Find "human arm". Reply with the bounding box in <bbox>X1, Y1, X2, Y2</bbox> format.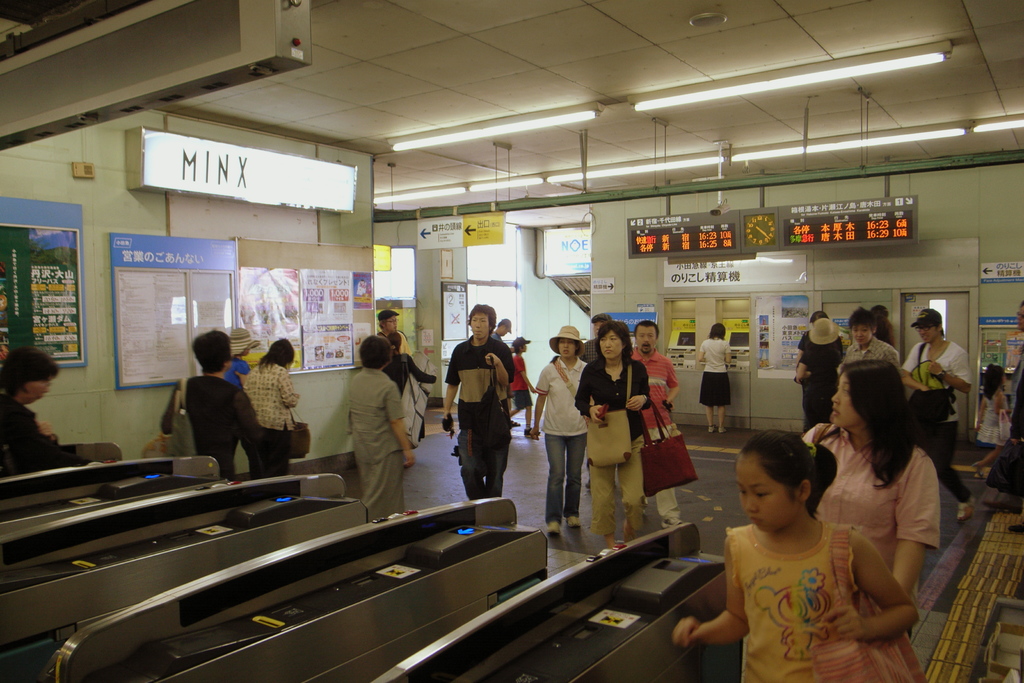
<bbox>794, 349, 812, 381</bbox>.
